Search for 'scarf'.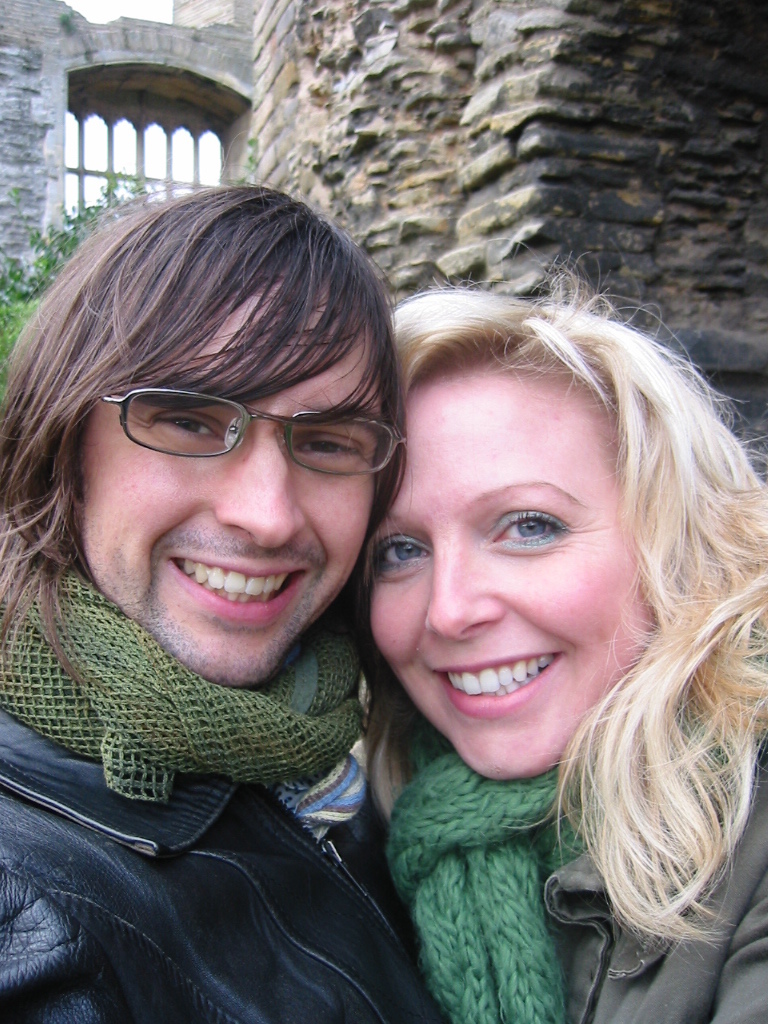
Found at [0, 544, 376, 808].
